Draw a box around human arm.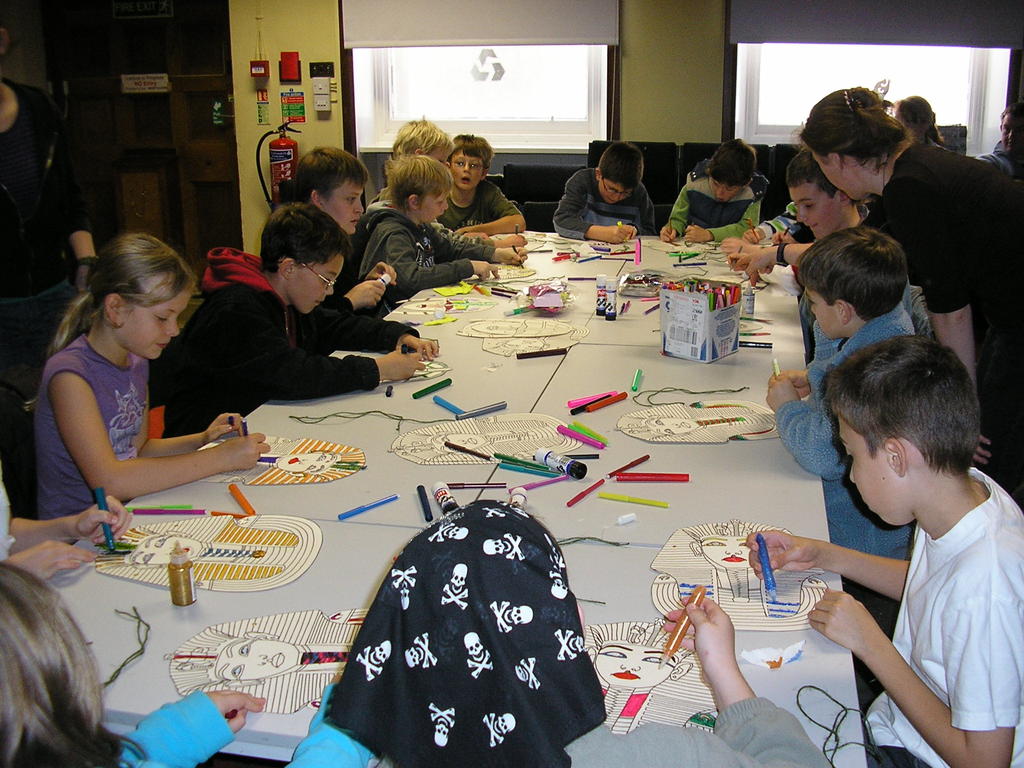
Rect(799, 598, 1023, 765).
